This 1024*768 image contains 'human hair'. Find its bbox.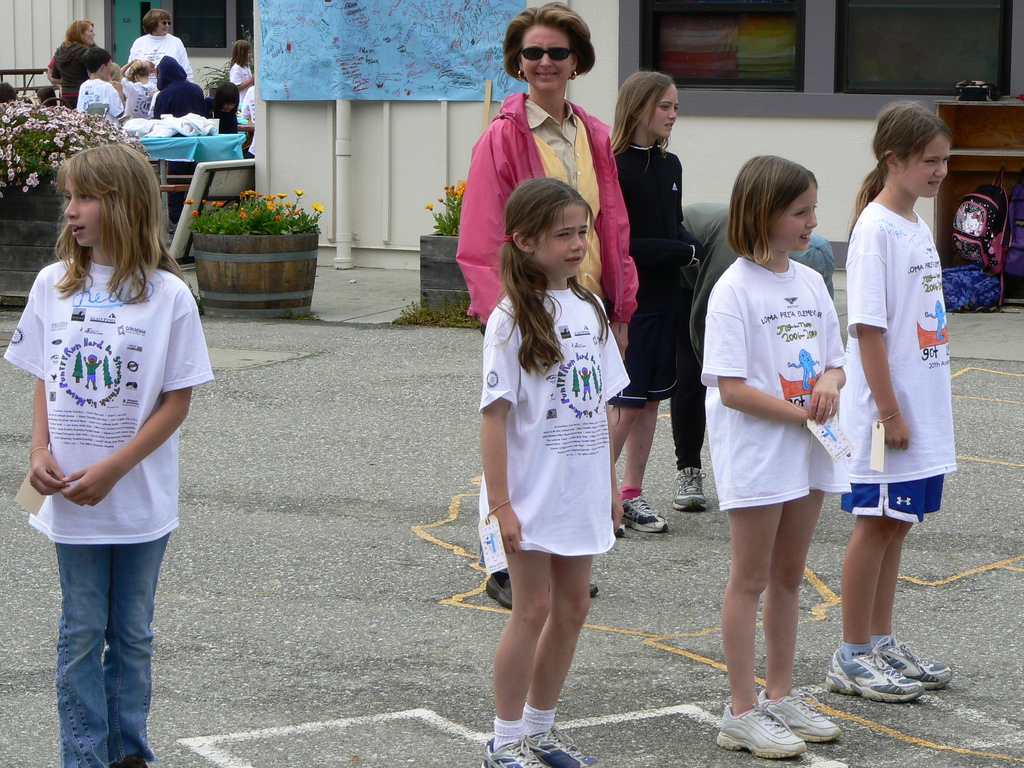
bbox=[502, 175, 607, 374].
